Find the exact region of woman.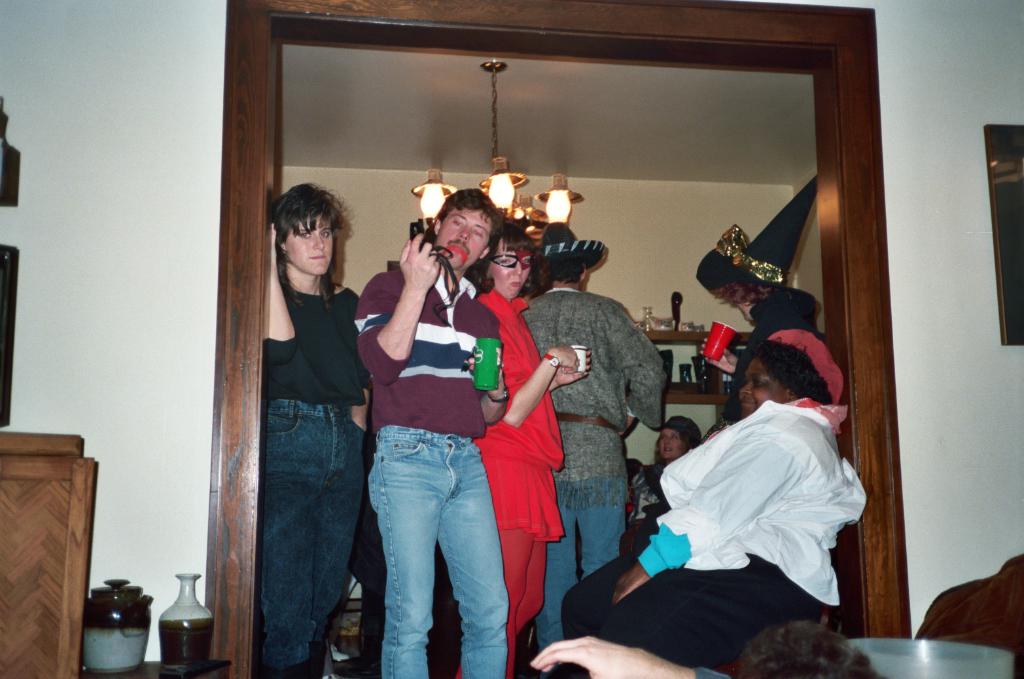
Exact region: {"left": 455, "top": 225, "right": 590, "bottom": 678}.
